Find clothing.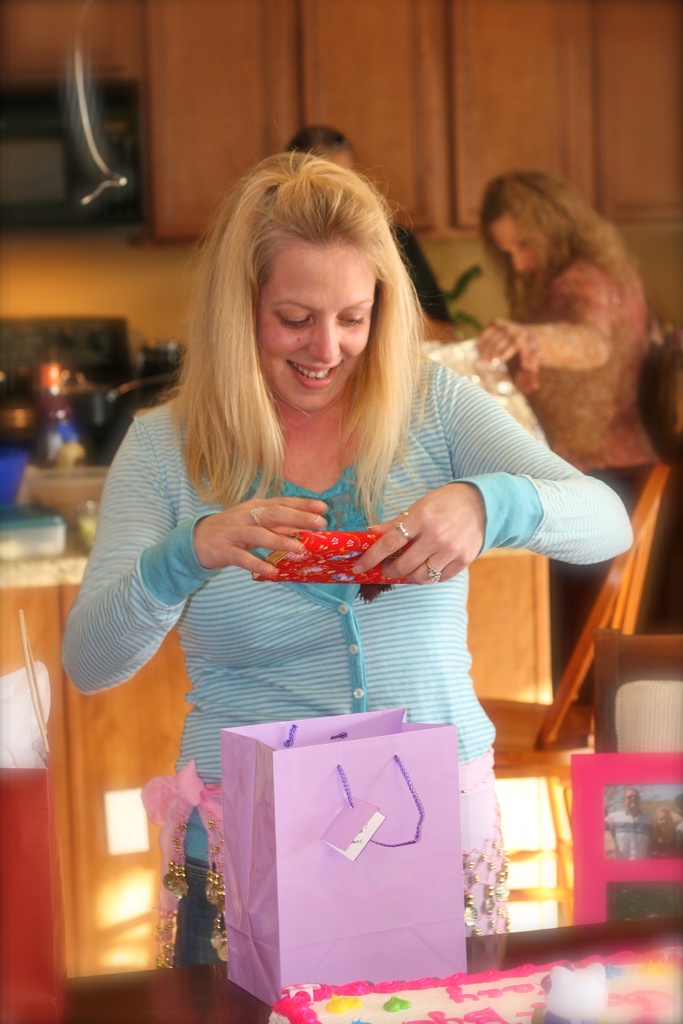
110 307 540 959.
